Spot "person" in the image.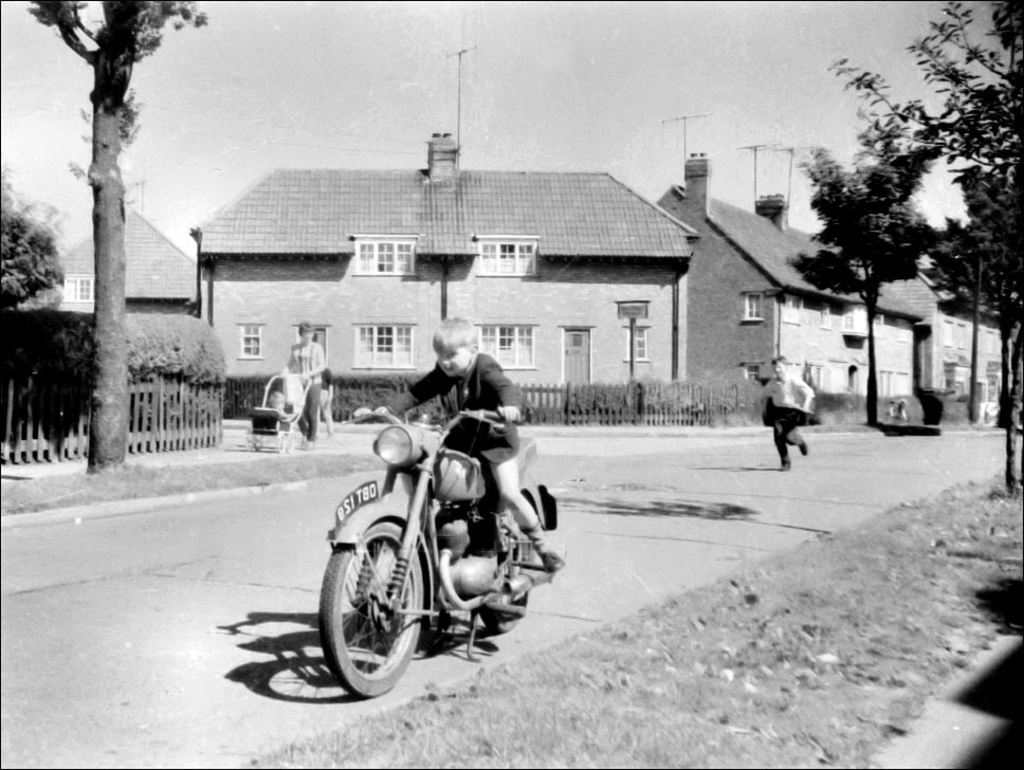
"person" found at crop(281, 319, 329, 441).
